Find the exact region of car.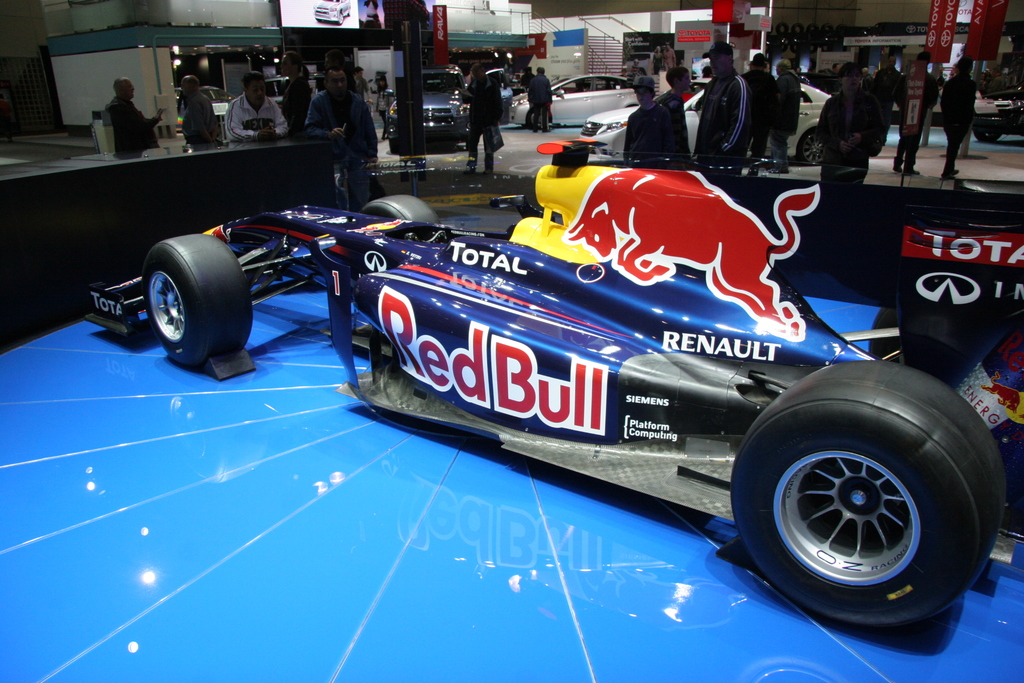
Exact region: select_region(577, 72, 833, 160).
